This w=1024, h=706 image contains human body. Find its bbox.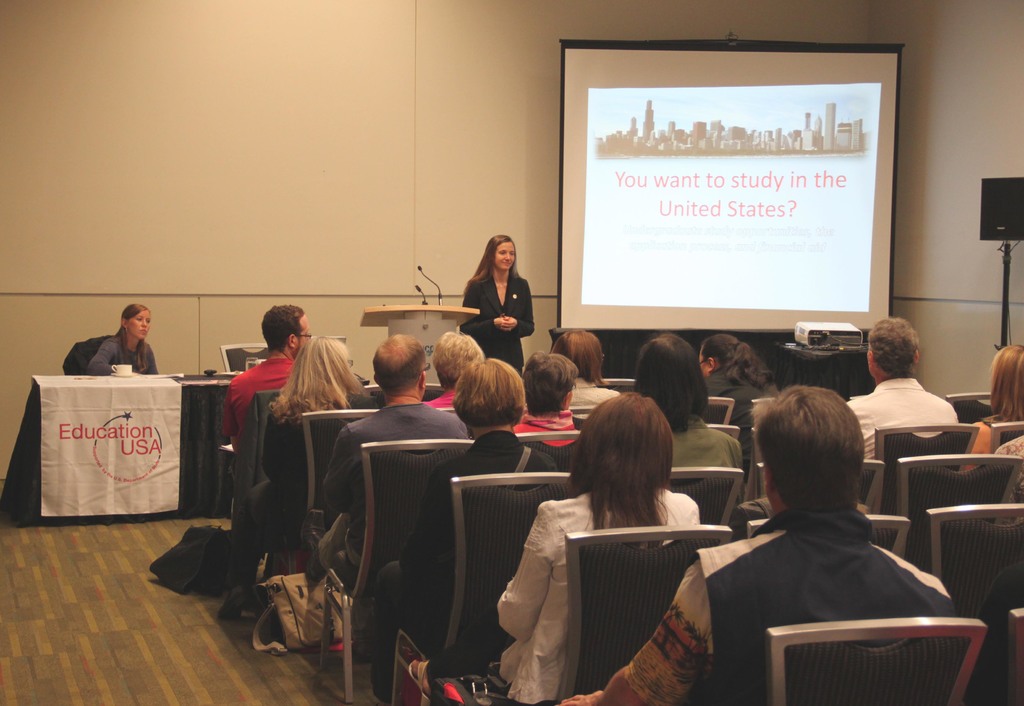
<region>692, 332, 794, 478</region>.
